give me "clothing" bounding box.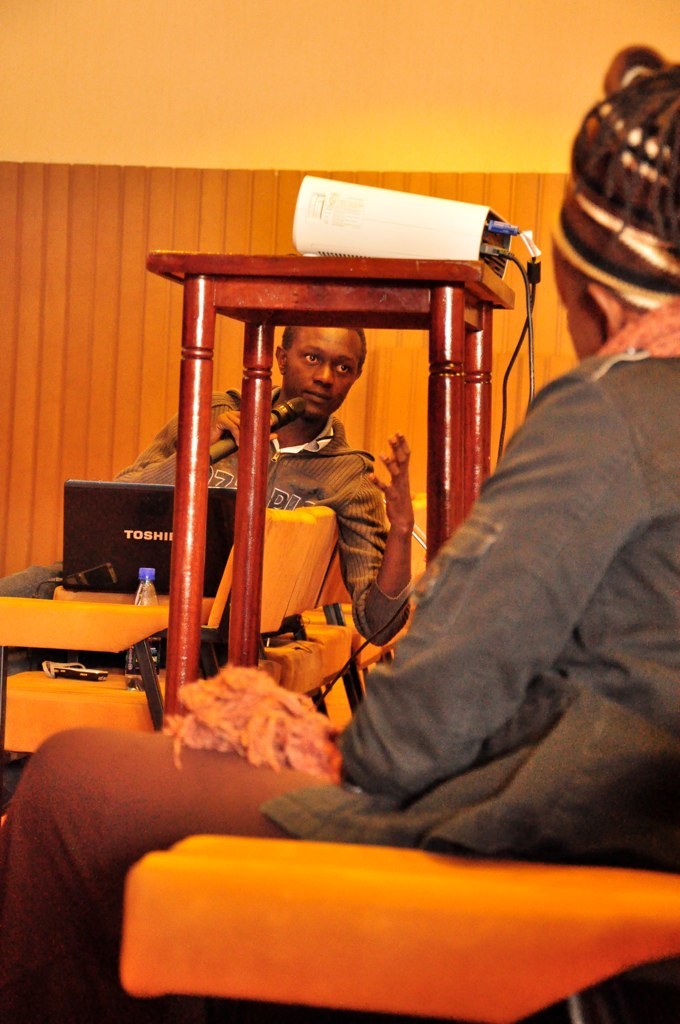
select_region(0, 297, 679, 1023).
